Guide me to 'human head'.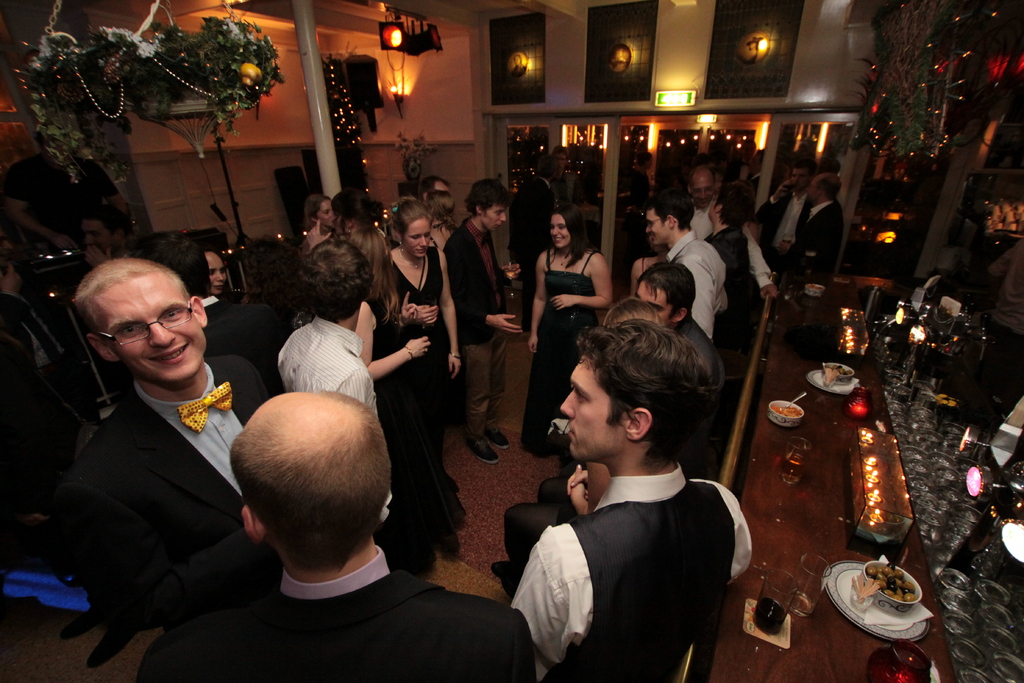
Guidance: pyautogui.locateOnScreen(242, 236, 300, 306).
